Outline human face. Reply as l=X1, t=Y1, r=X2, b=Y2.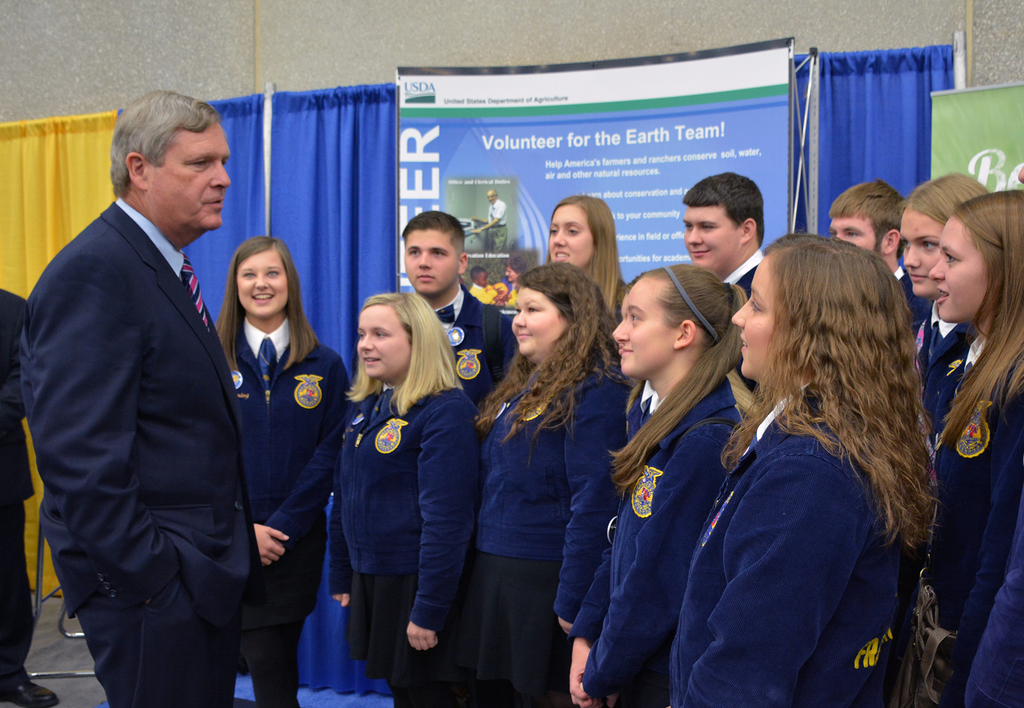
l=932, t=223, r=987, b=315.
